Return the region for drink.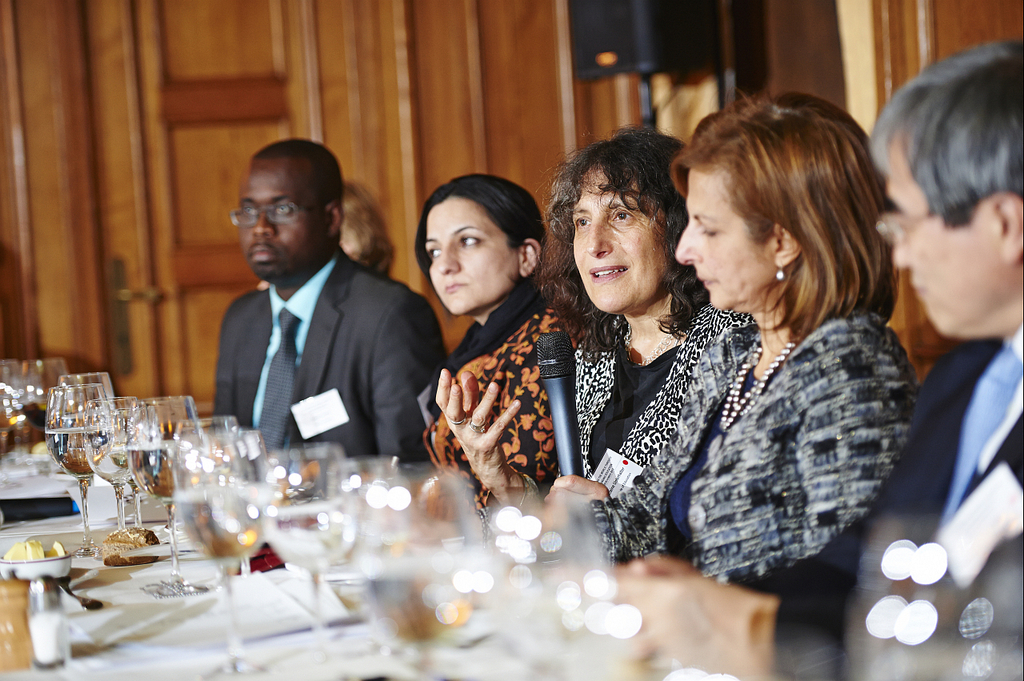
BBox(262, 503, 347, 571).
